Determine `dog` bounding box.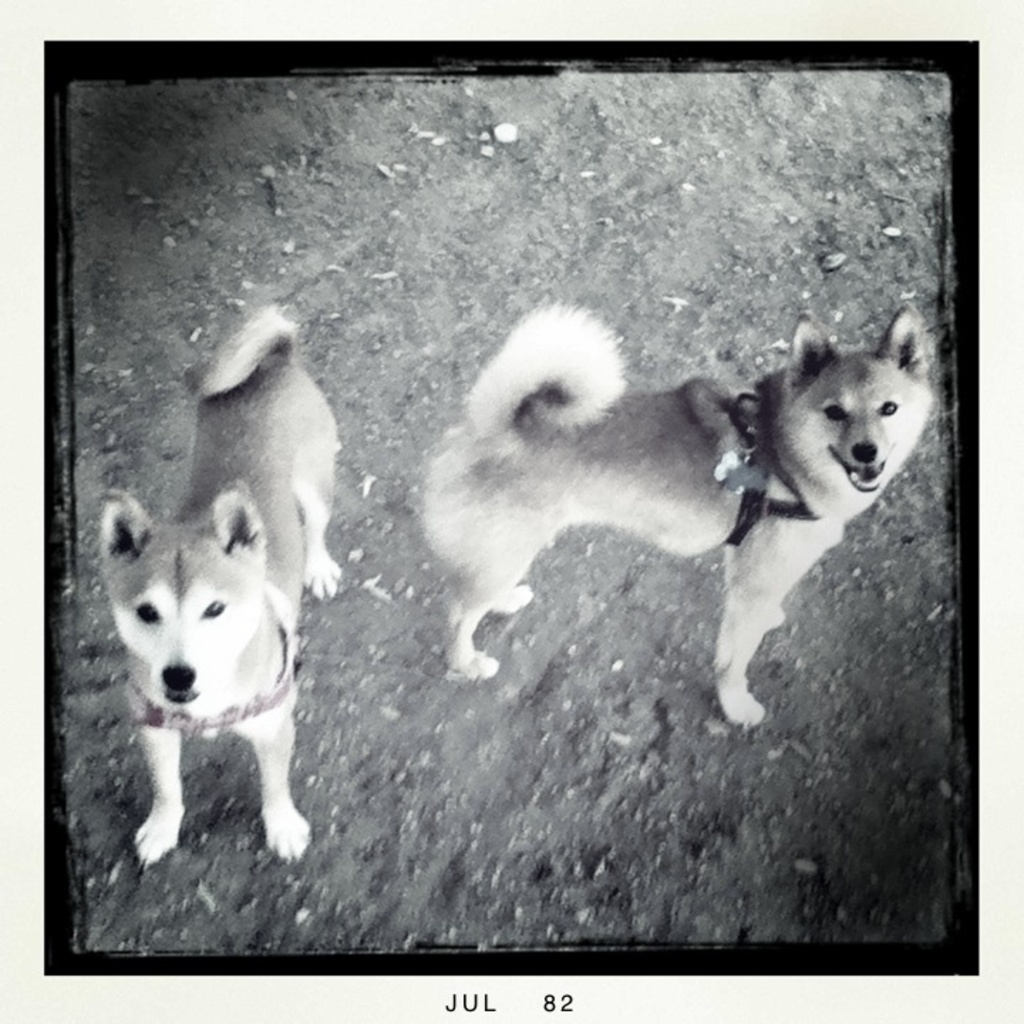
Determined: box(420, 299, 936, 725).
